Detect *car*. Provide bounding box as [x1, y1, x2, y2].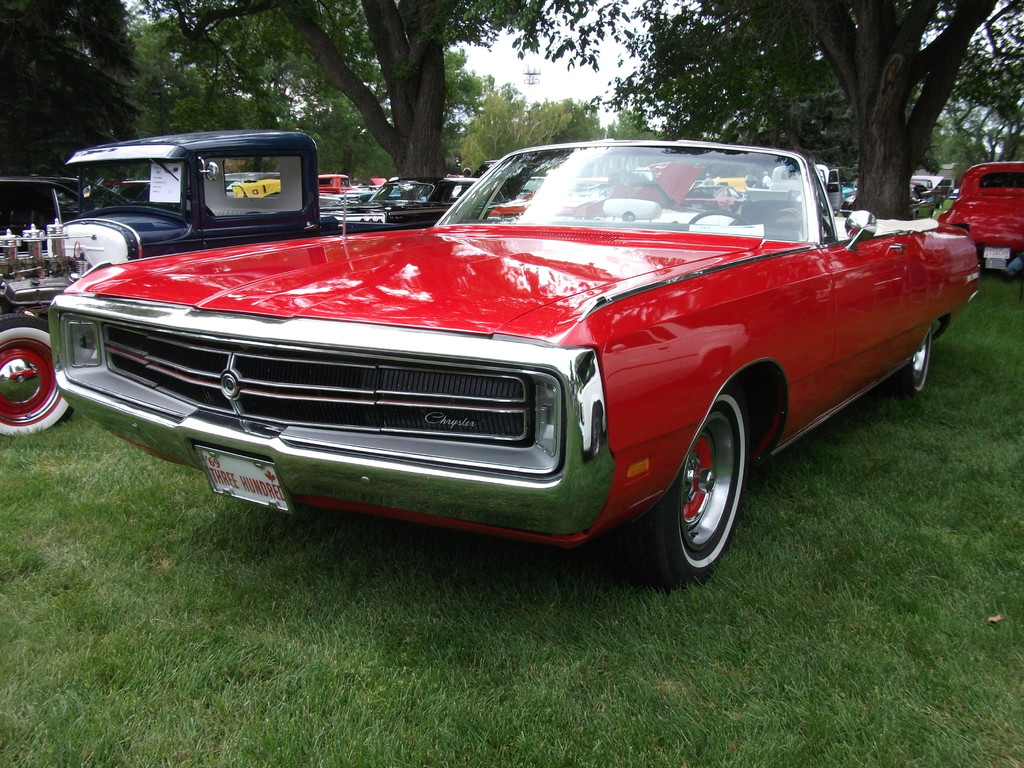
[315, 177, 480, 229].
